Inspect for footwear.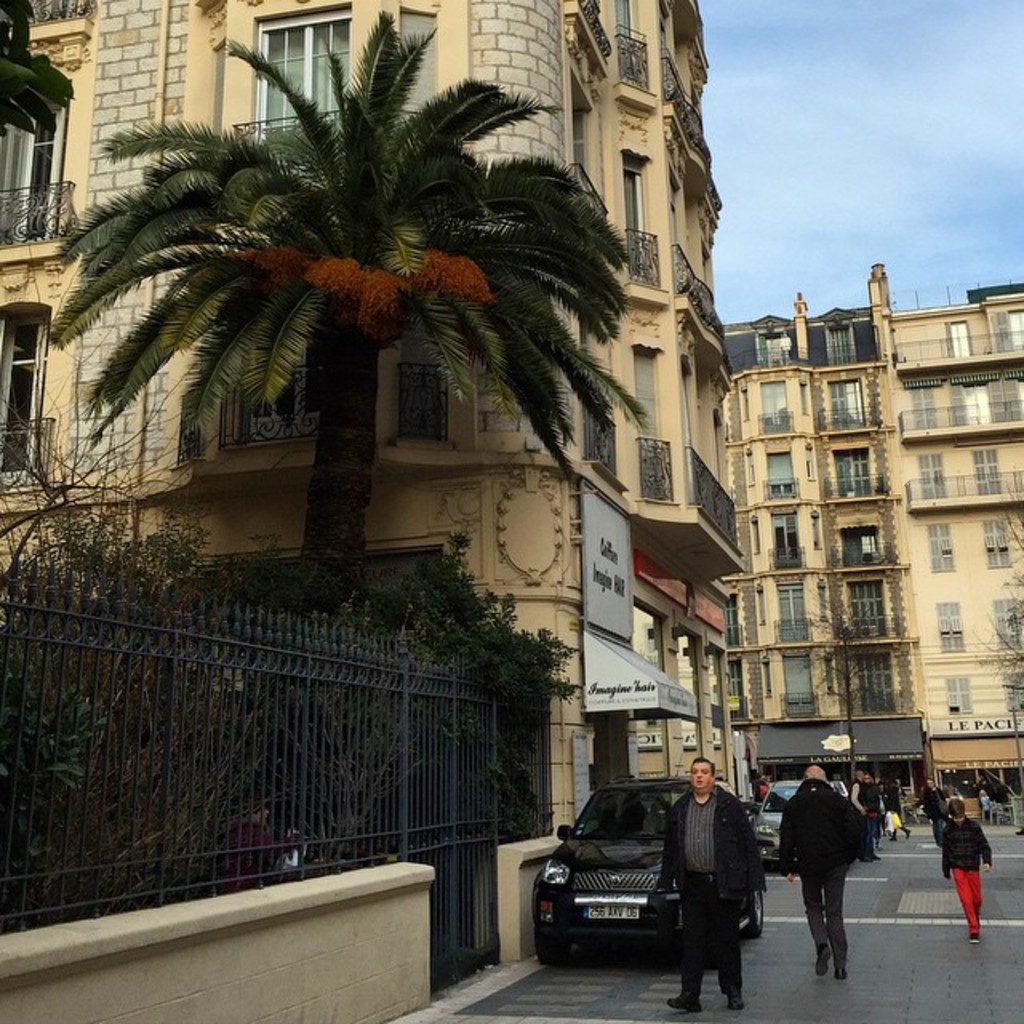
Inspection: (909,830,910,837).
